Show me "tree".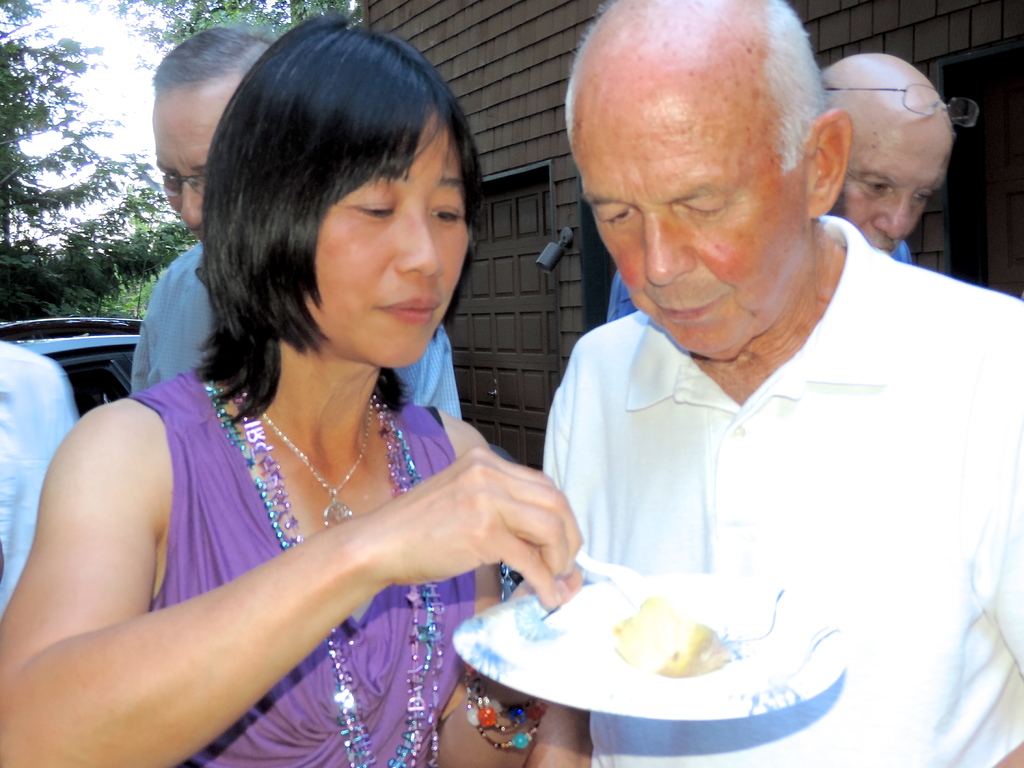
"tree" is here: detection(0, 0, 164, 302).
